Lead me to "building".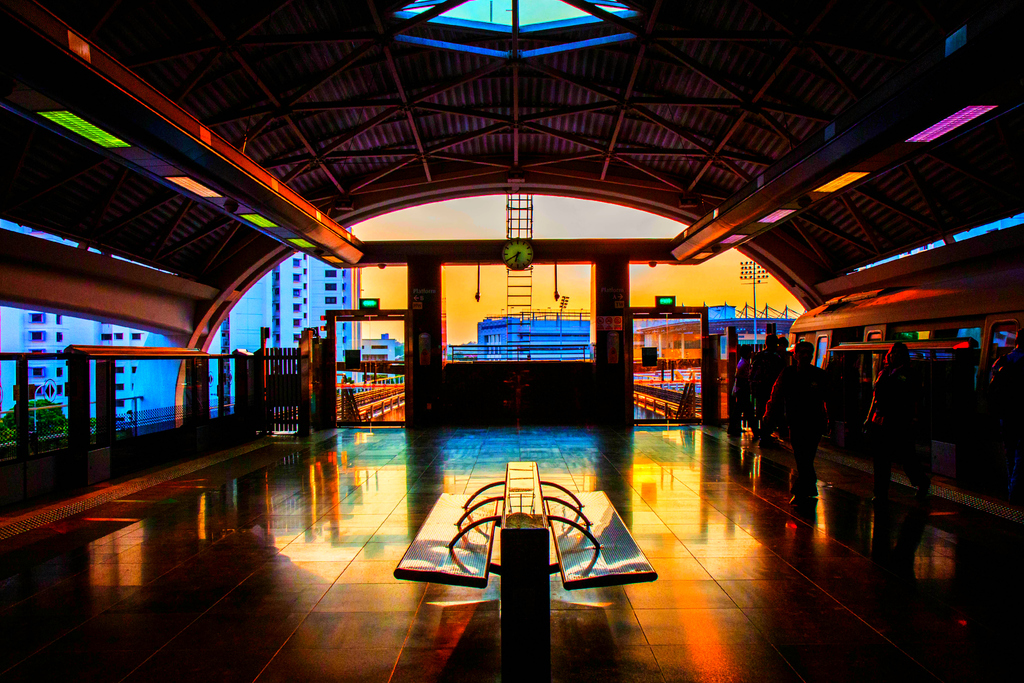
Lead to l=0, t=0, r=1023, b=682.
